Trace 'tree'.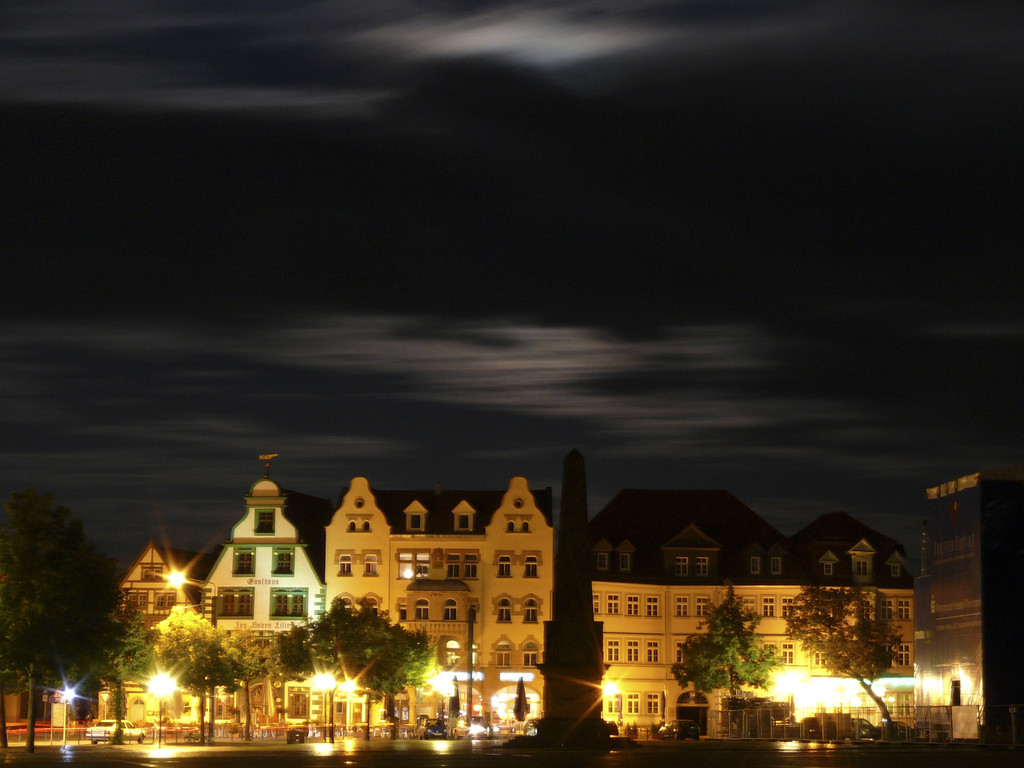
Traced to select_region(214, 630, 269, 739).
